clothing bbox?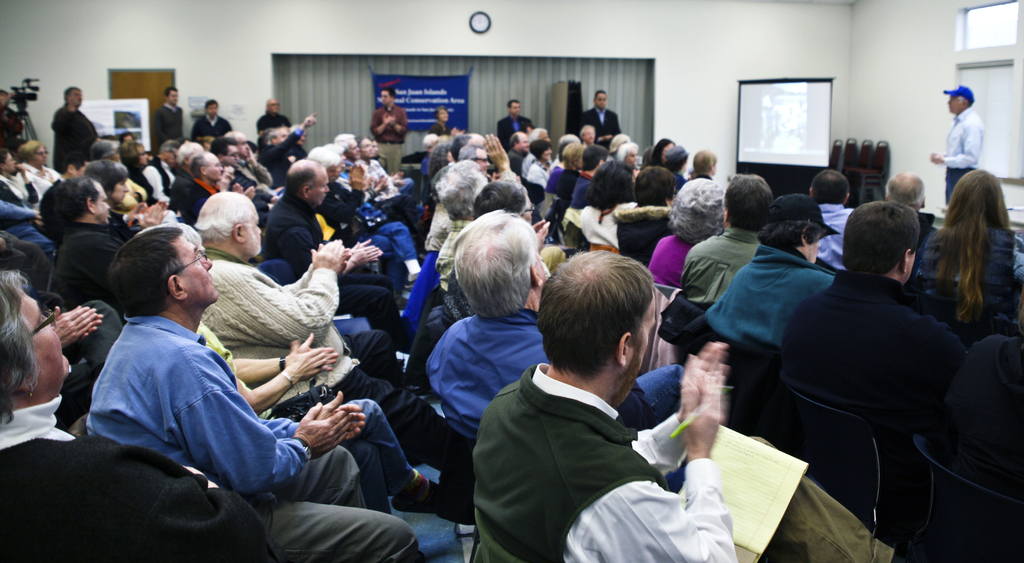
684, 244, 847, 355
